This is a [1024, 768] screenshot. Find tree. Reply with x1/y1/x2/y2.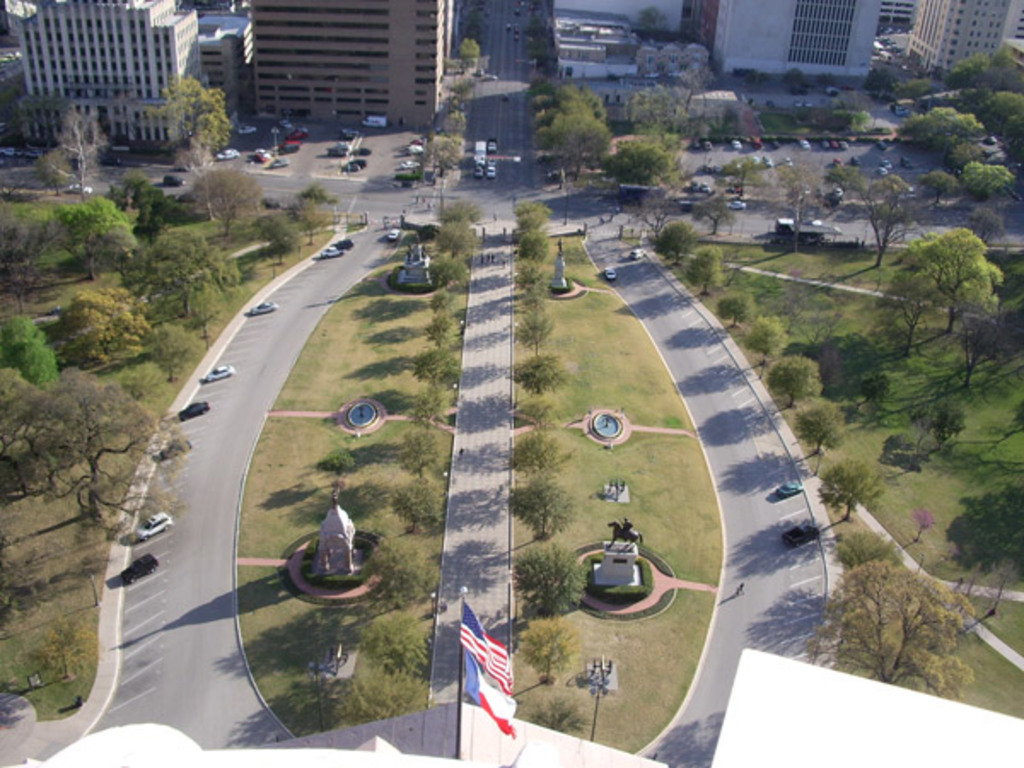
782/266/836/353.
